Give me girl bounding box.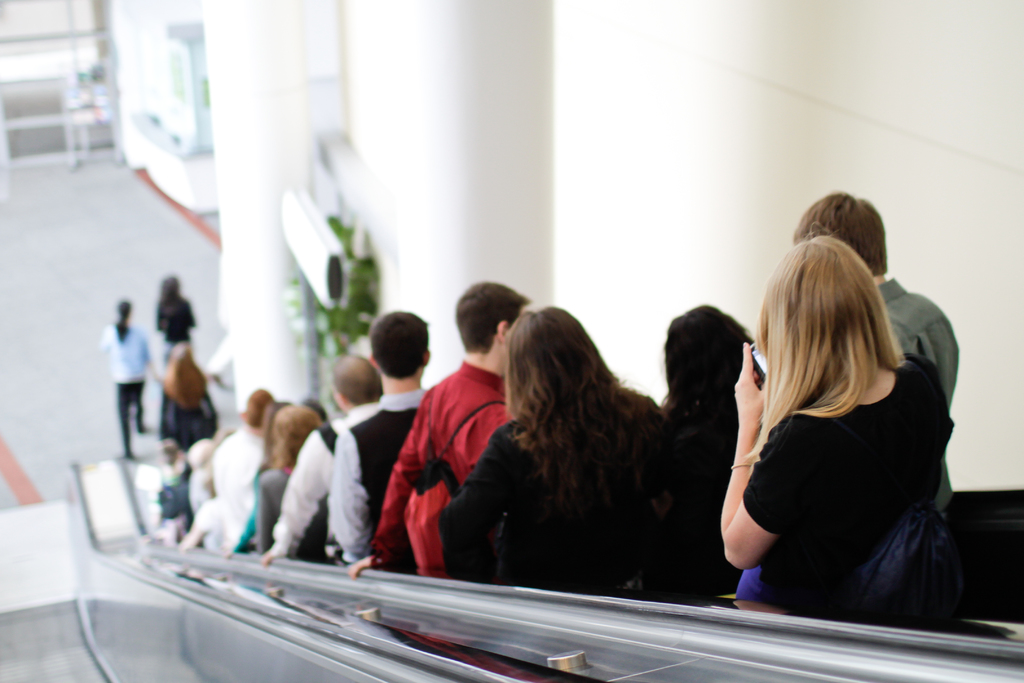
<region>151, 275, 196, 353</region>.
